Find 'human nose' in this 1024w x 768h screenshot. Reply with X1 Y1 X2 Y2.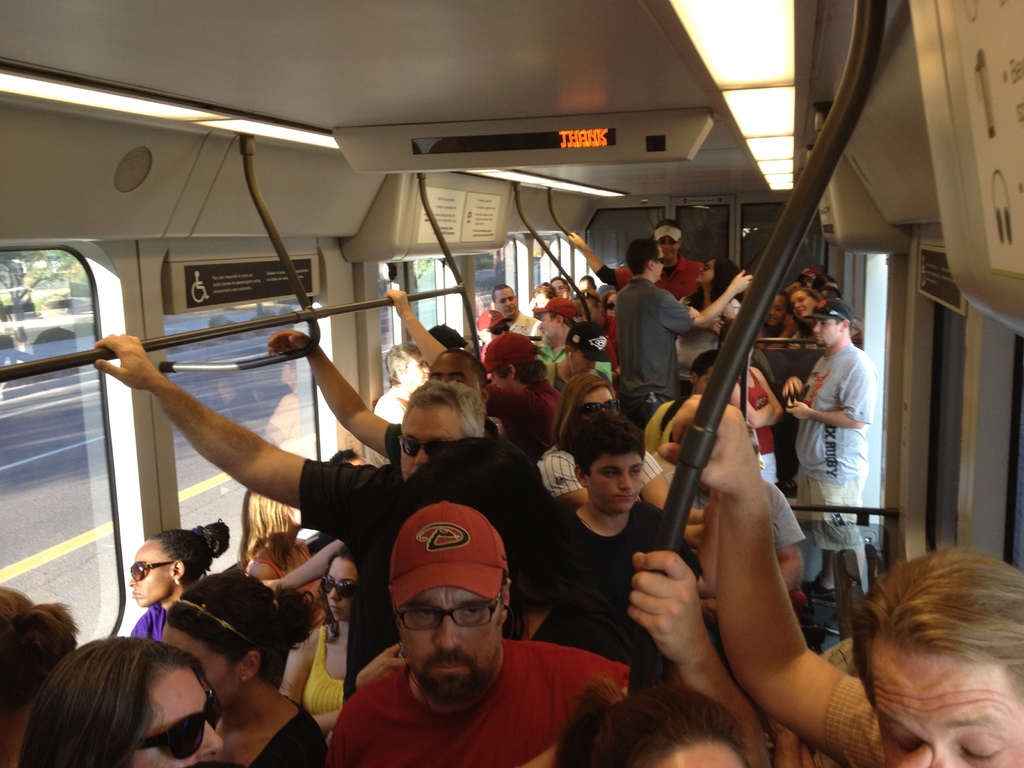
413 448 431 465.
